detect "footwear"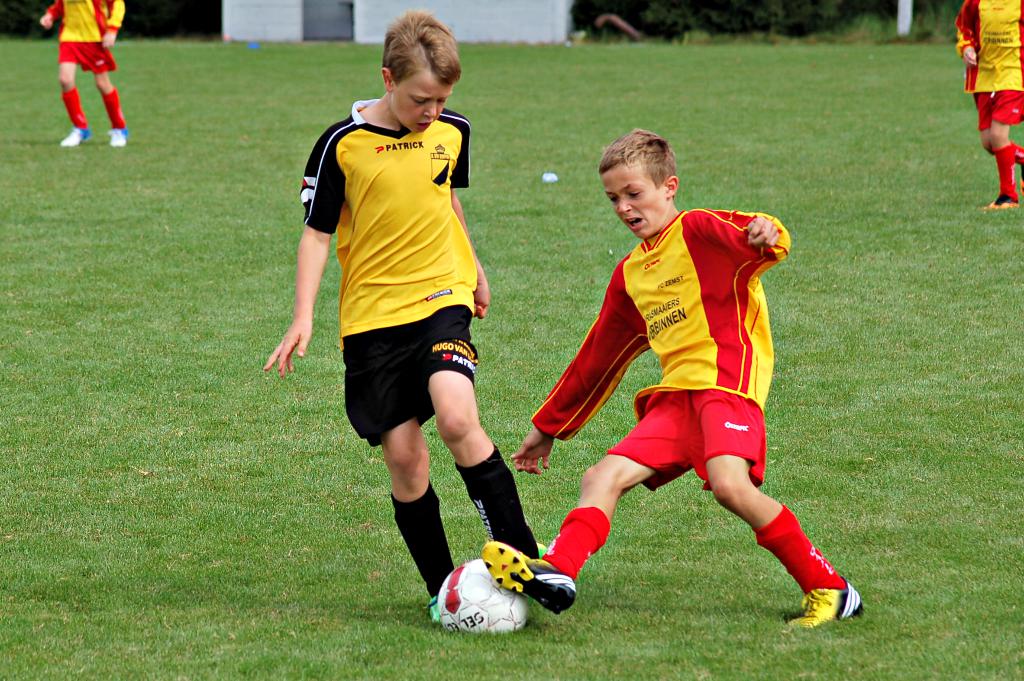
<box>479,540,578,619</box>
